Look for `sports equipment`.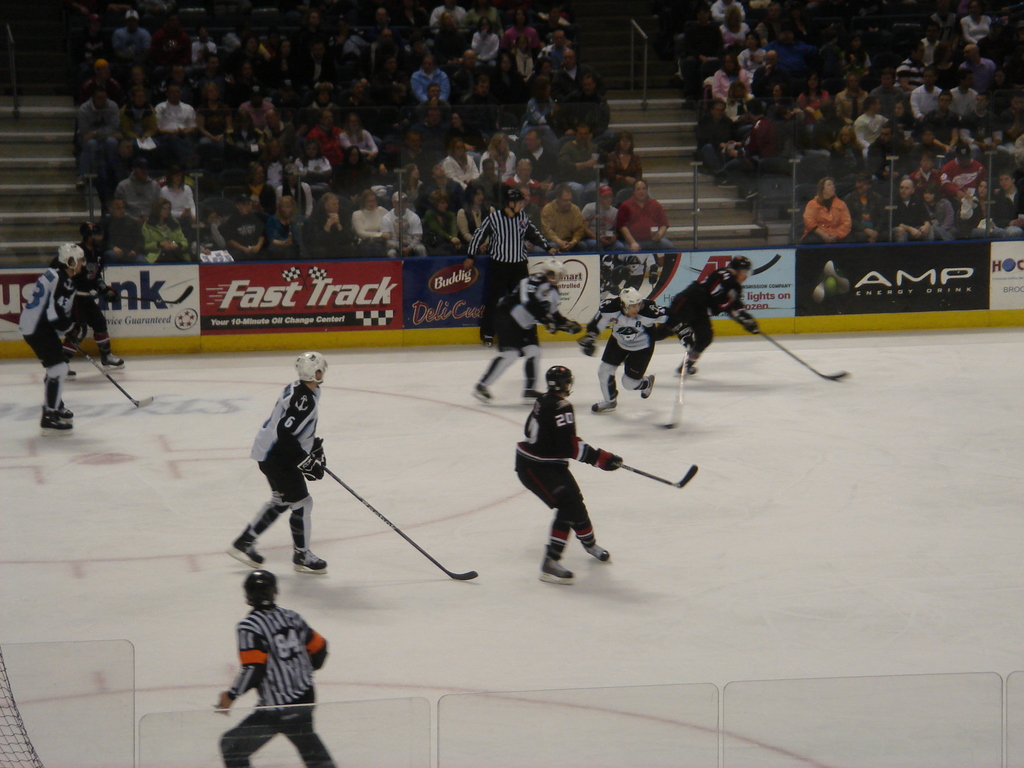
Found: bbox=(295, 546, 326, 576).
